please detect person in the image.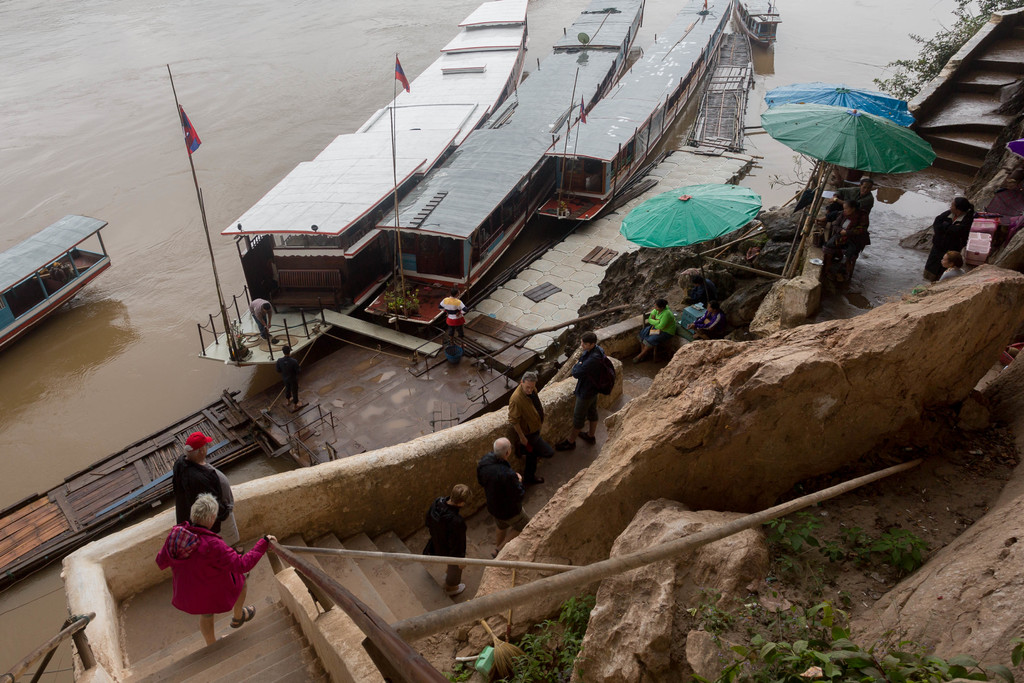
[left=508, top=372, right=552, bottom=482].
